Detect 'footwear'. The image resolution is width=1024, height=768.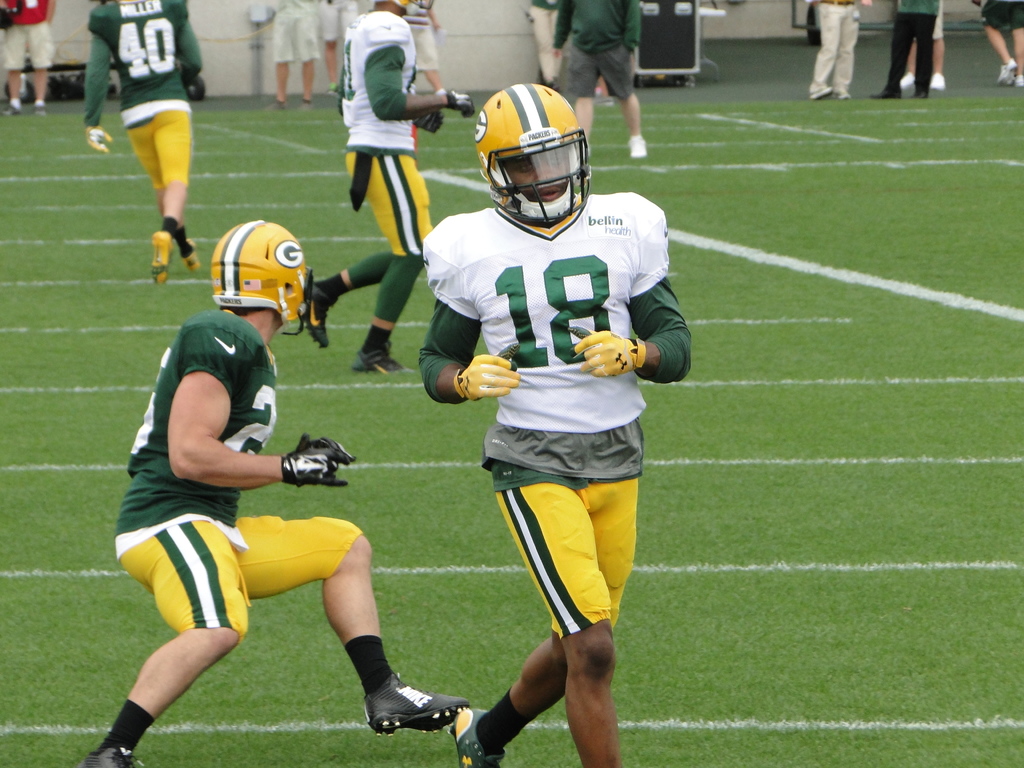
[left=449, top=703, right=506, bottom=767].
